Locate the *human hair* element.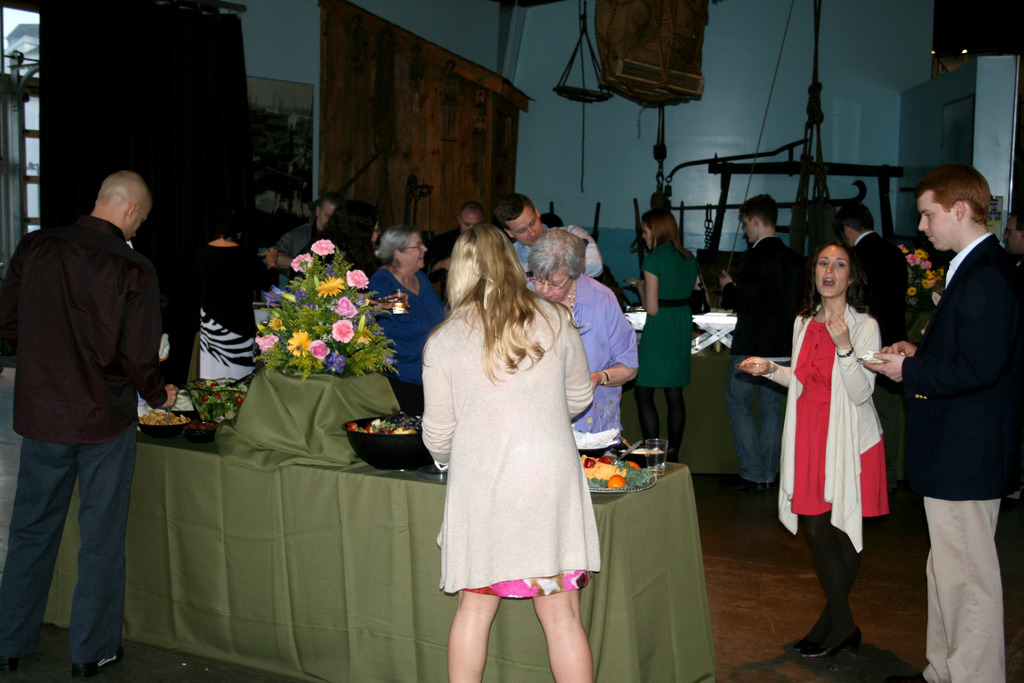
Element bbox: (left=643, top=209, right=691, bottom=258).
